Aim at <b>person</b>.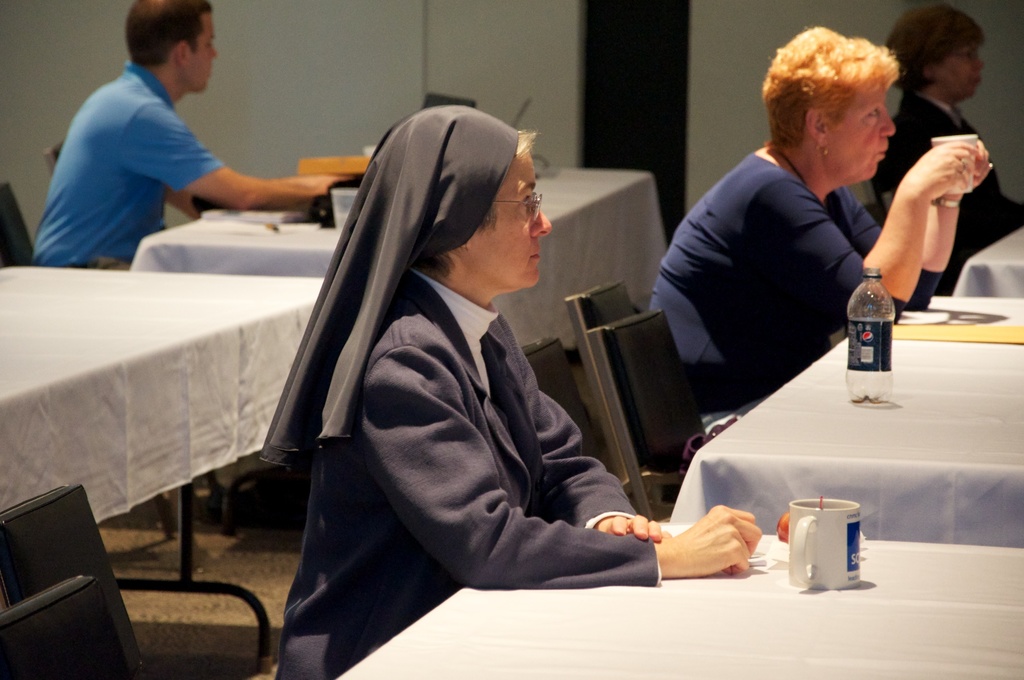
Aimed at <box>254,106,764,679</box>.
